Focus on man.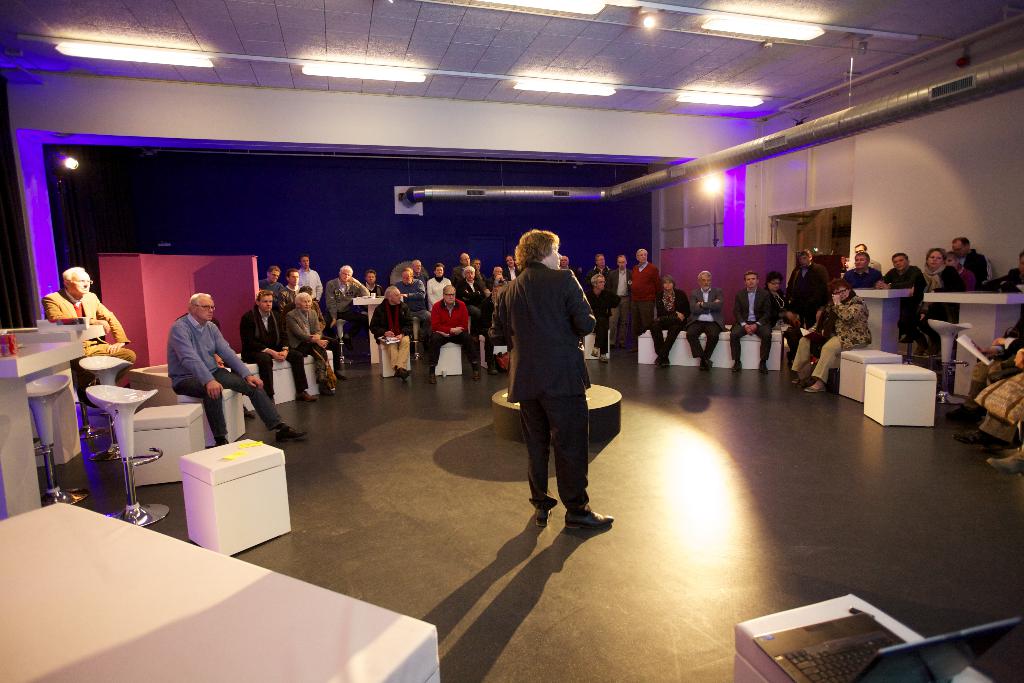
Focused at region(785, 247, 829, 329).
